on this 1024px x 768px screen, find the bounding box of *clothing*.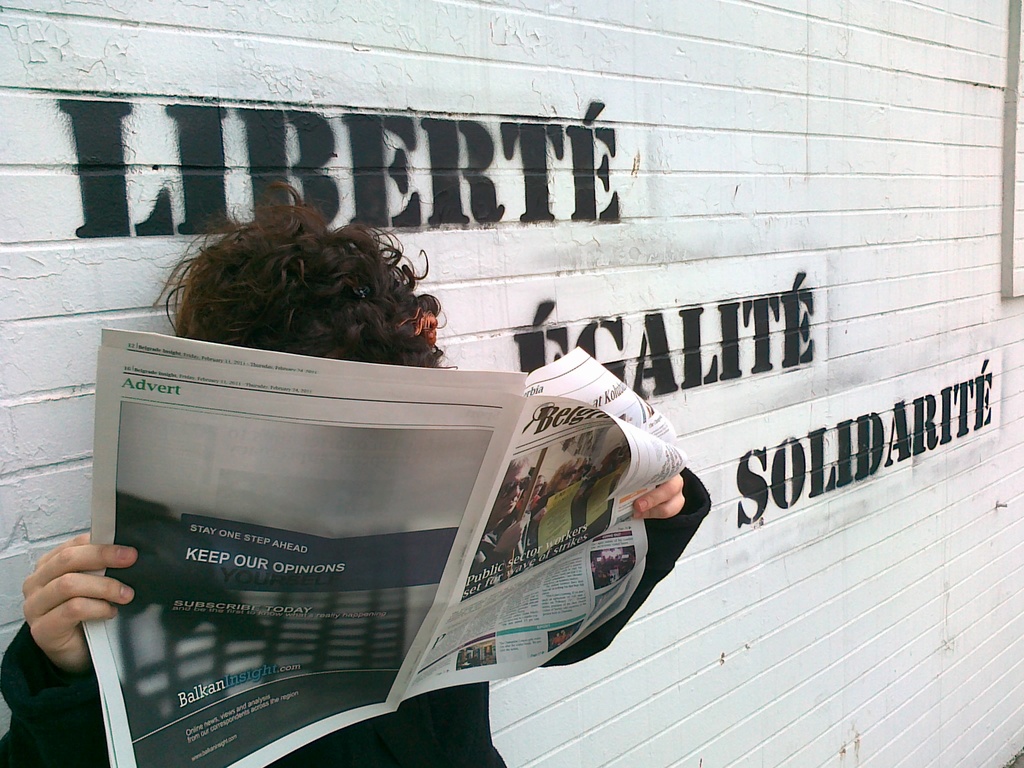
Bounding box: [0, 461, 710, 767].
